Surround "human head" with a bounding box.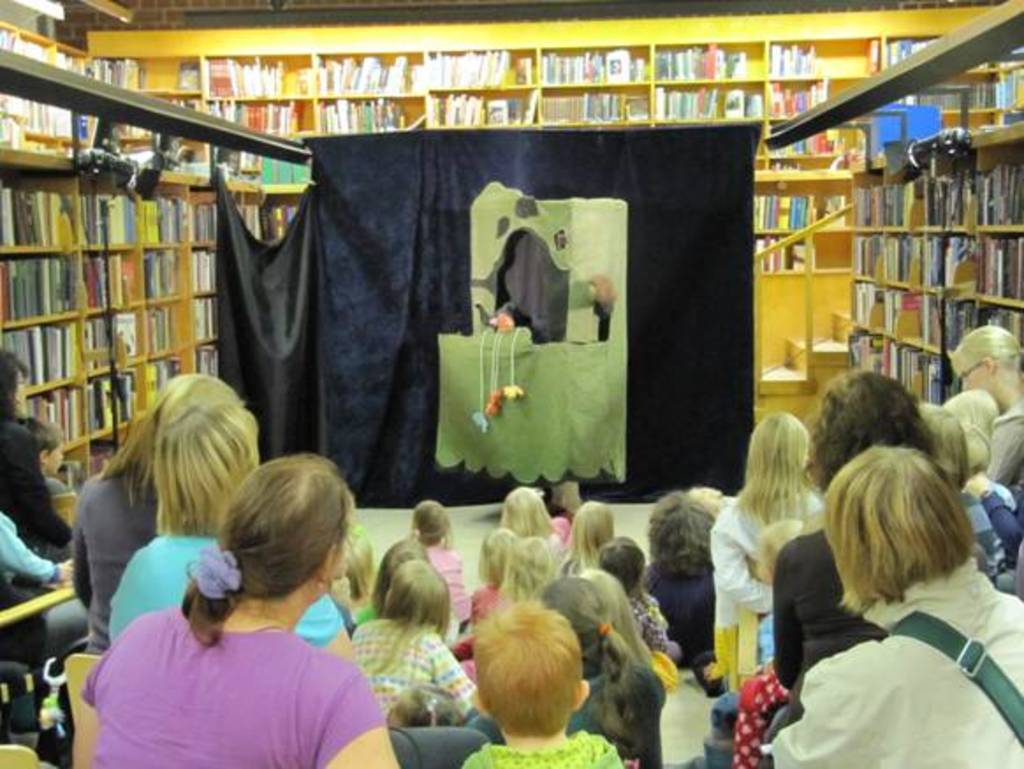
bbox=(220, 454, 354, 605).
